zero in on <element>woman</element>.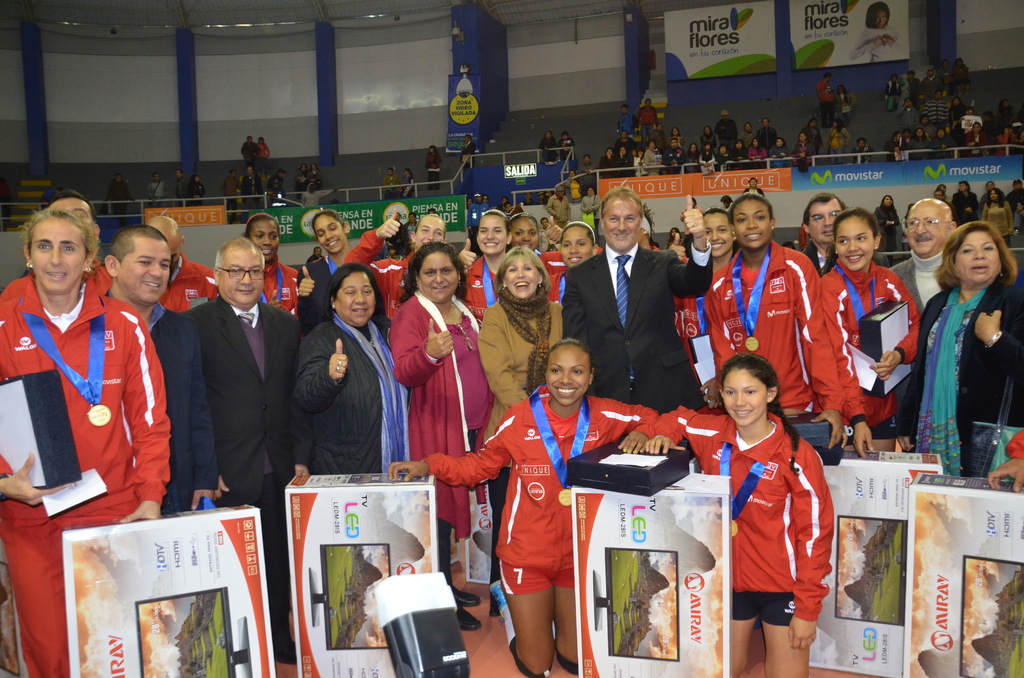
Zeroed in: 819 207 922 447.
